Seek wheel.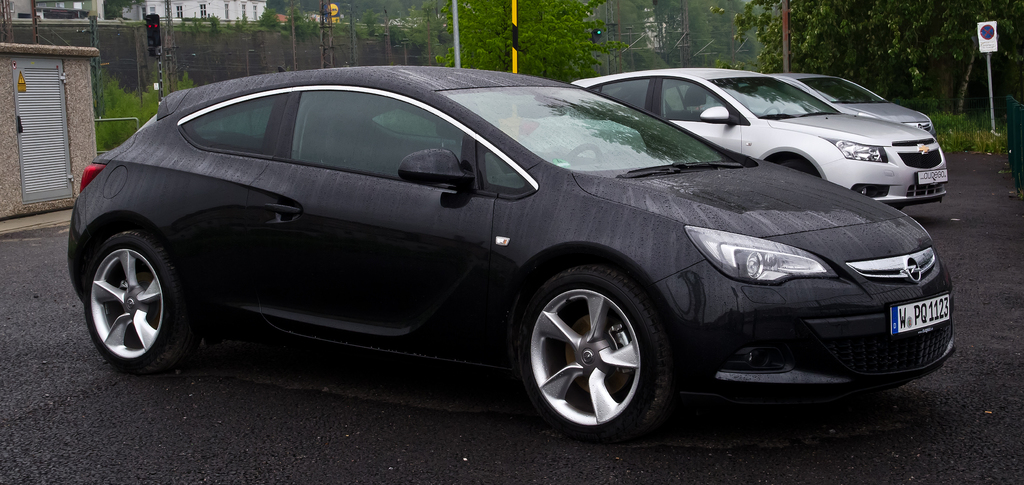
(x1=82, y1=229, x2=202, y2=374).
